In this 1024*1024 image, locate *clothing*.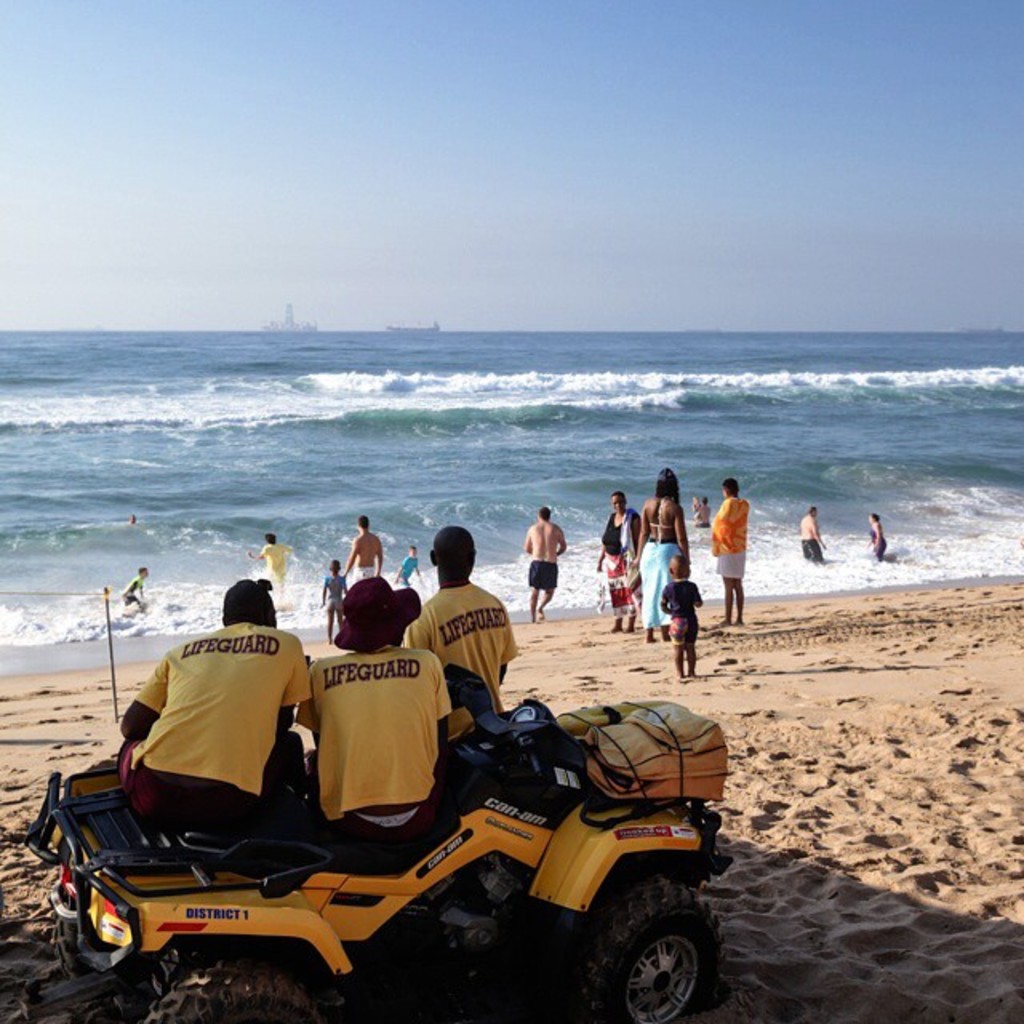
Bounding box: l=710, t=491, r=746, b=581.
